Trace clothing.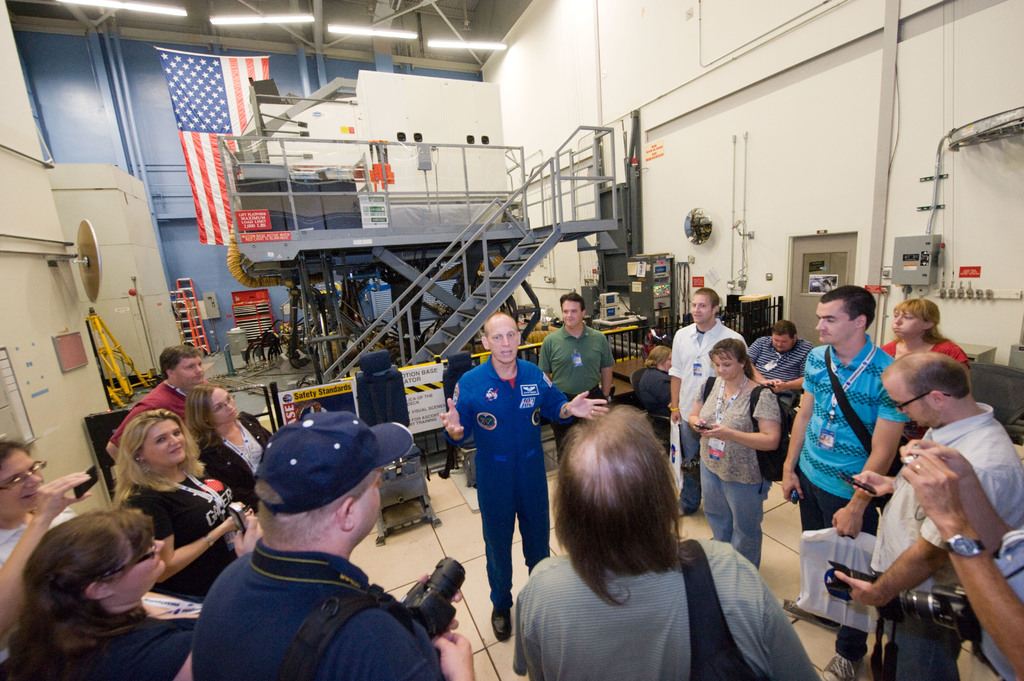
Traced to <region>865, 396, 1023, 680</region>.
